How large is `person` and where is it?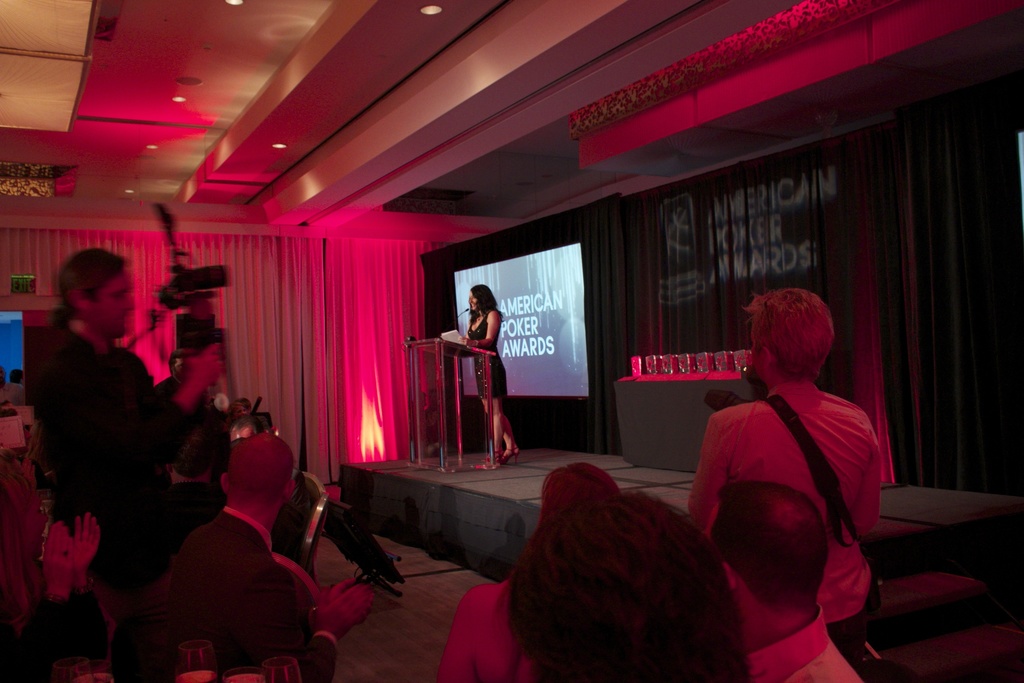
Bounding box: <region>508, 494, 760, 682</region>.
